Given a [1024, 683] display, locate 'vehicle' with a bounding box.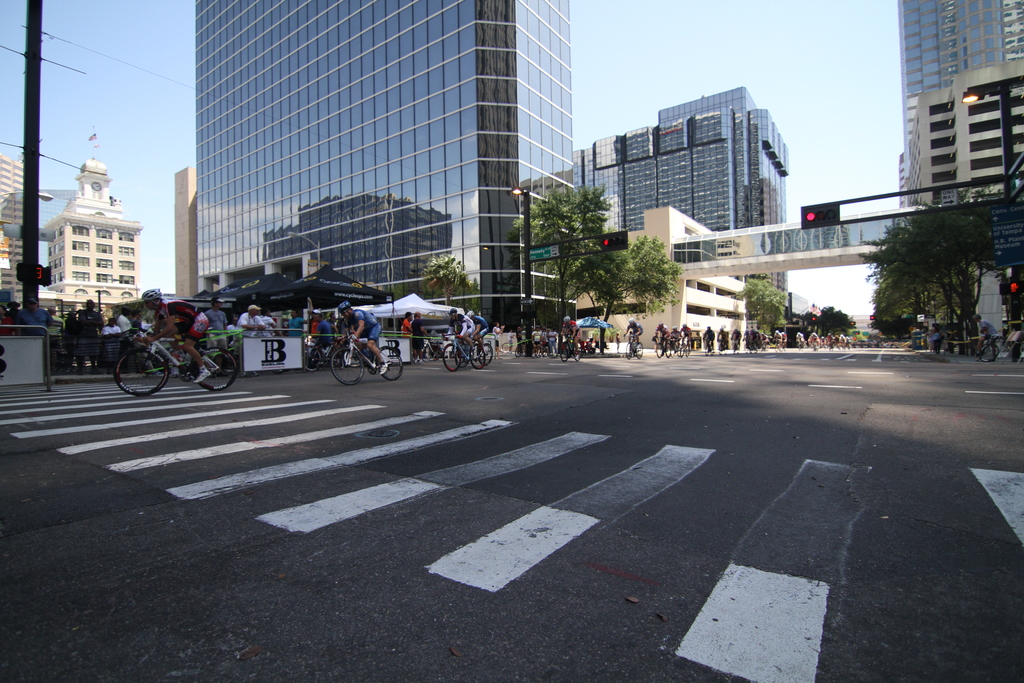
Located: Rect(298, 334, 342, 374).
